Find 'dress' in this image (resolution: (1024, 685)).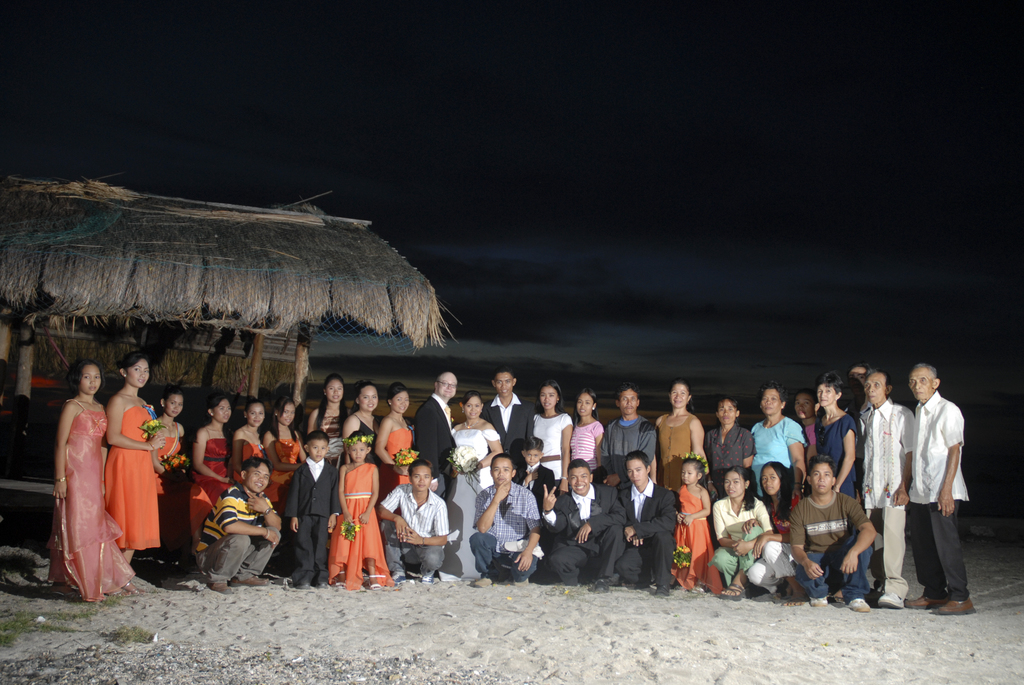
x1=186 y1=425 x2=232 y2=531.
